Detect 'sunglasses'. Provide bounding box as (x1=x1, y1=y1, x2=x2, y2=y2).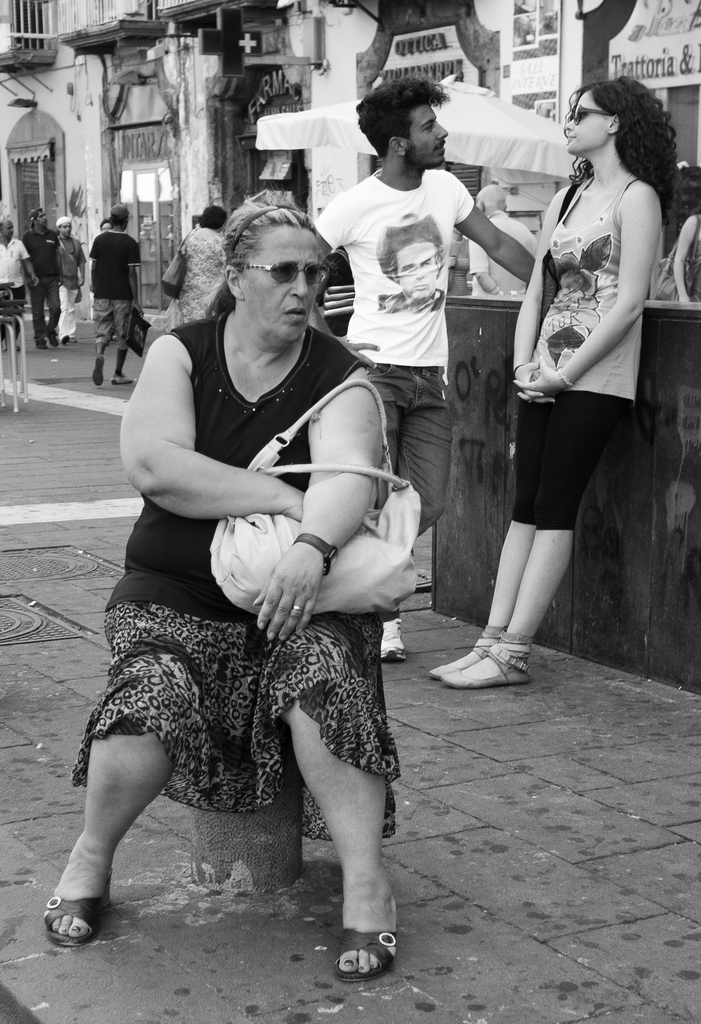
(x1=563, y1=96, x2=616, y2=127).
